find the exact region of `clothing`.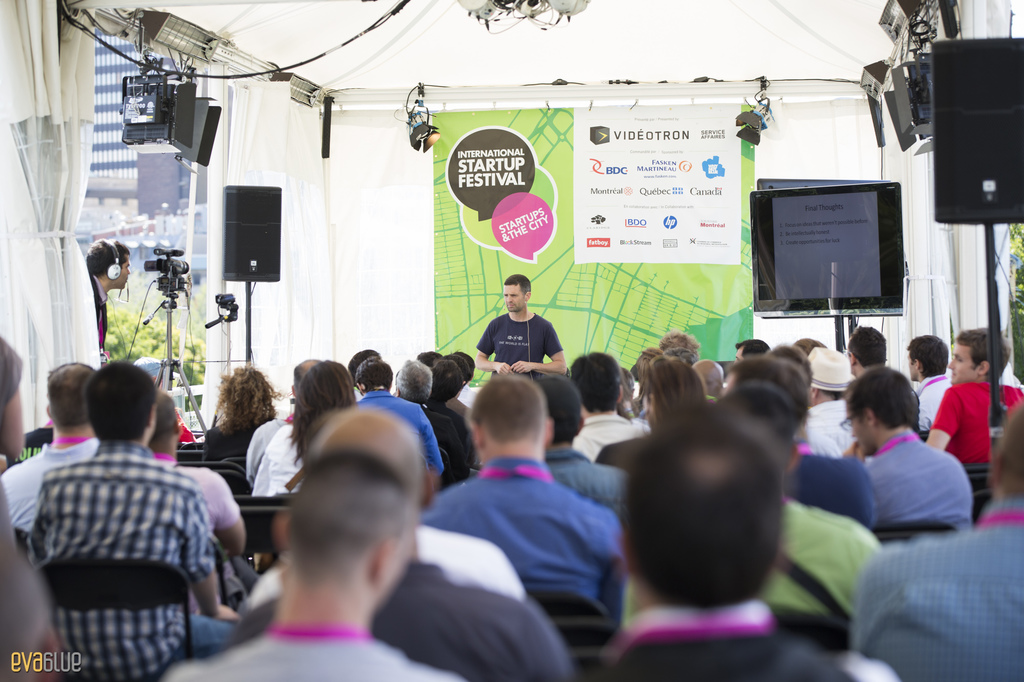
Exact region: <bbox>175, 461, 238, 539</bbox>.
